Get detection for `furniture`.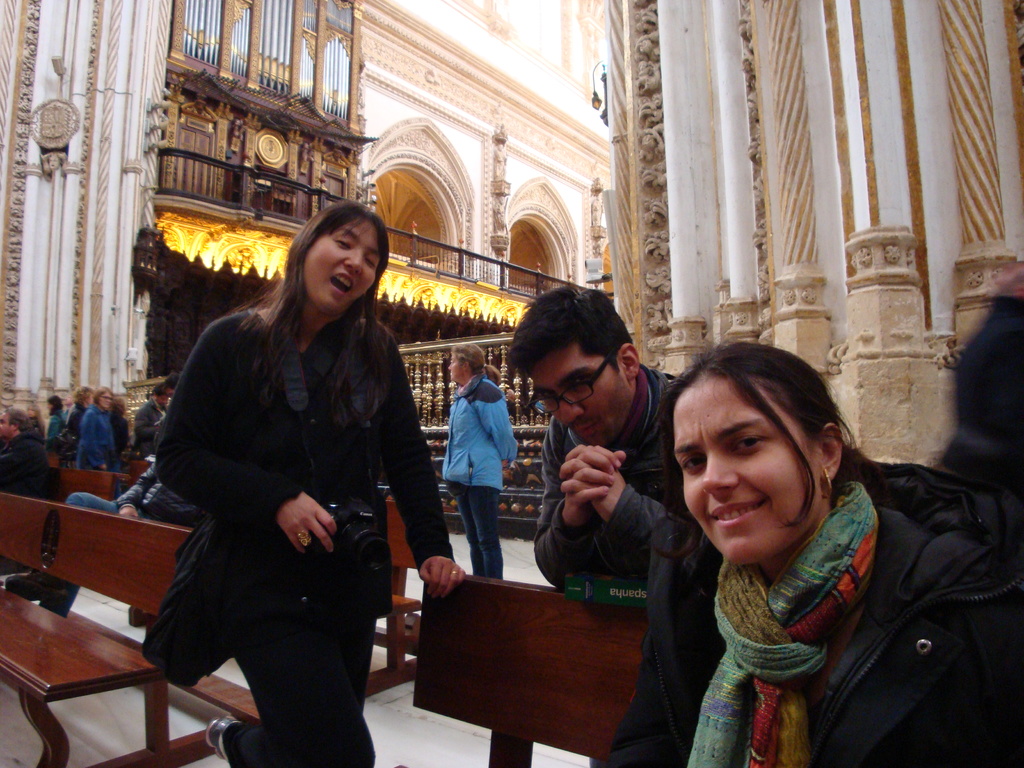
Detection: bbox=[129, 462, 150, 472].
